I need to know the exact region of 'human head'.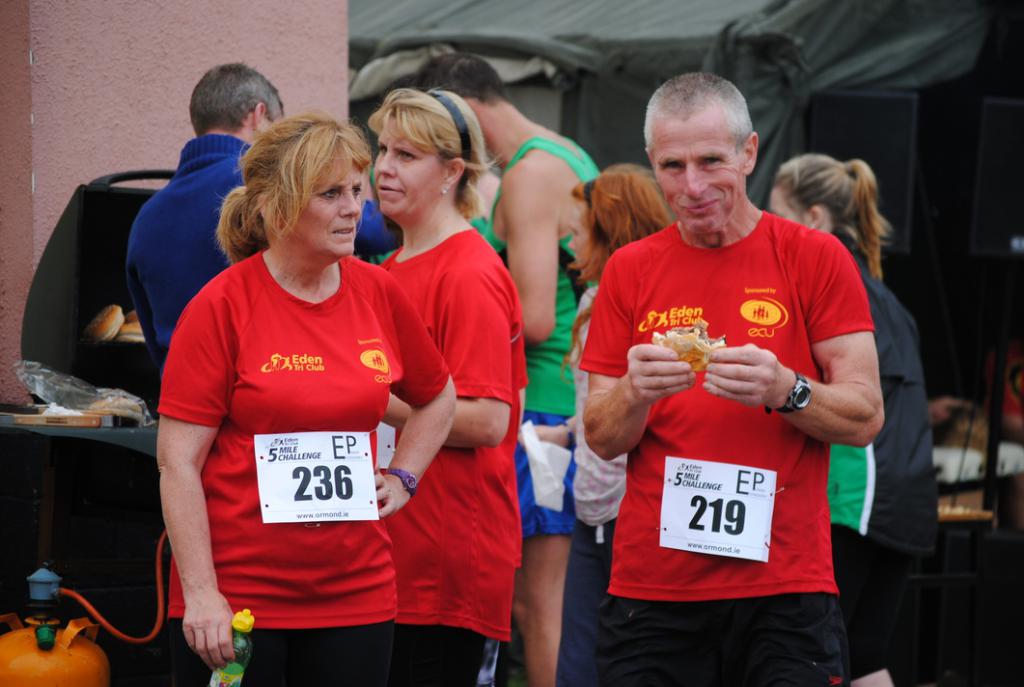
Region: pyautogui.locateOnScreen(565, 160, 672, 285).
